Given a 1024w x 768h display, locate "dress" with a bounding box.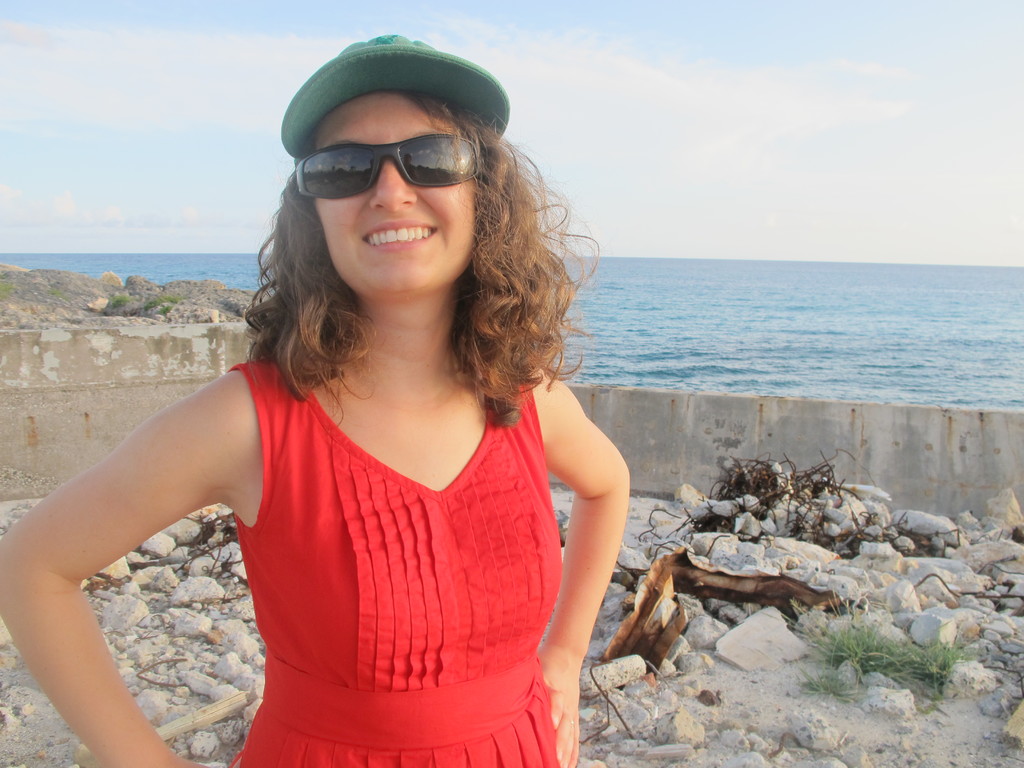
Located: (228, 356, 559, 767).
